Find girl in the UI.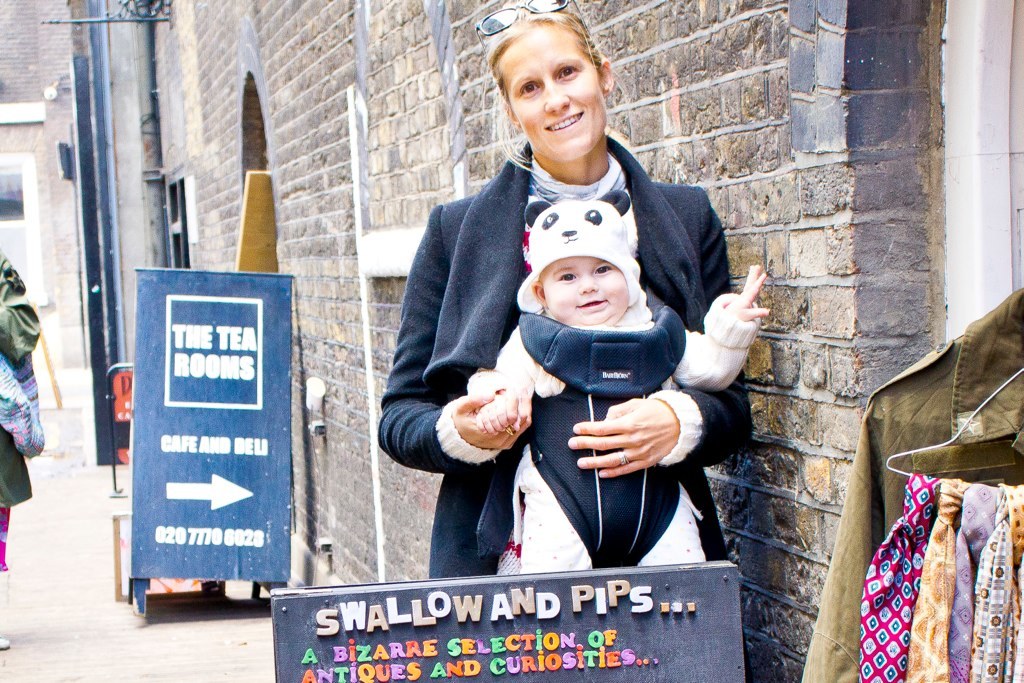
UI element at select_region(464, 189, 769, 574).
